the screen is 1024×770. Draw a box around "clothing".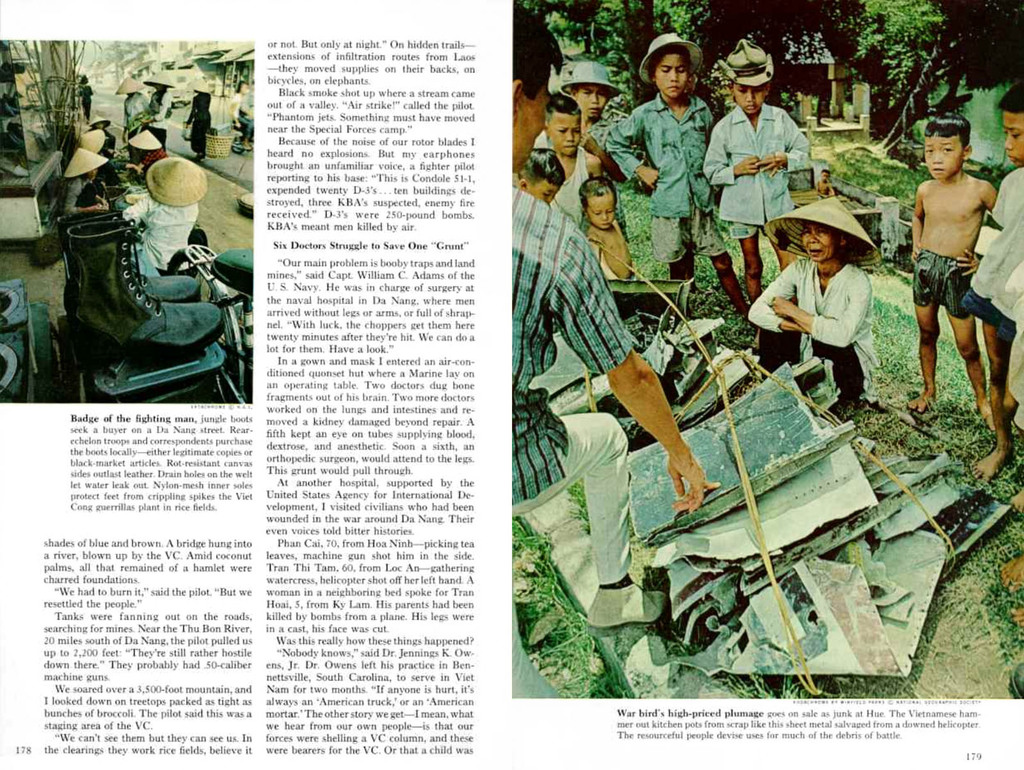
left=513, top=186, right=634, bottom=699.
